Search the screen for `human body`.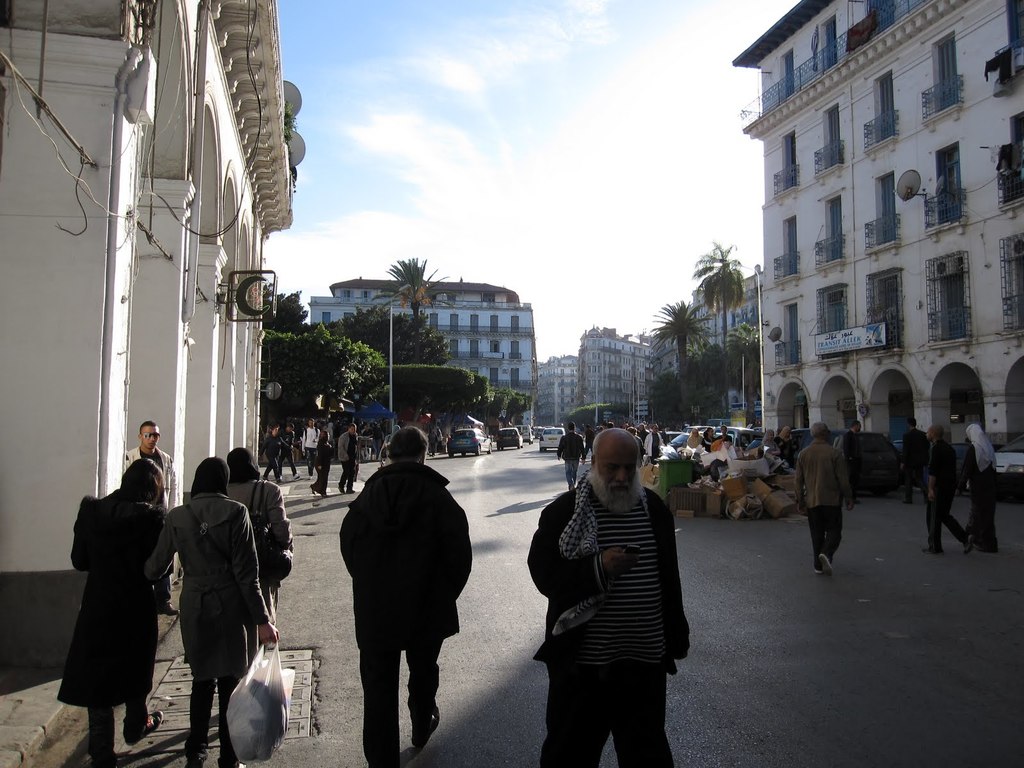
Found at crop(525, 477, 690, 765).
